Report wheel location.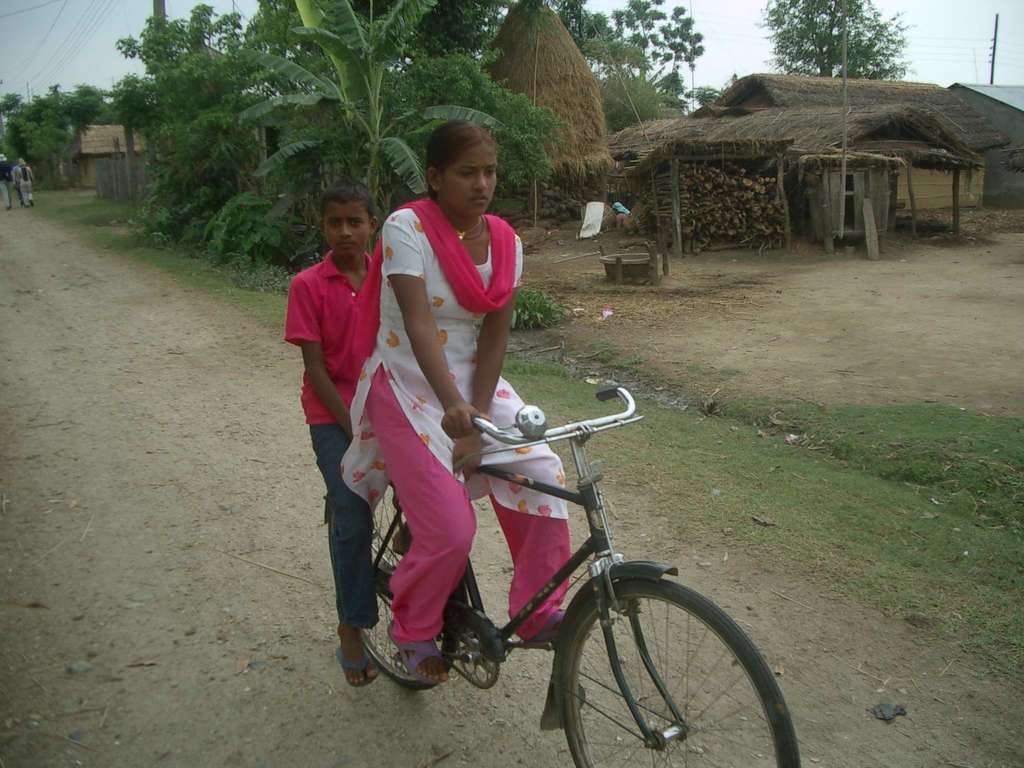
Report: locate(553, 582, 758, 759).
